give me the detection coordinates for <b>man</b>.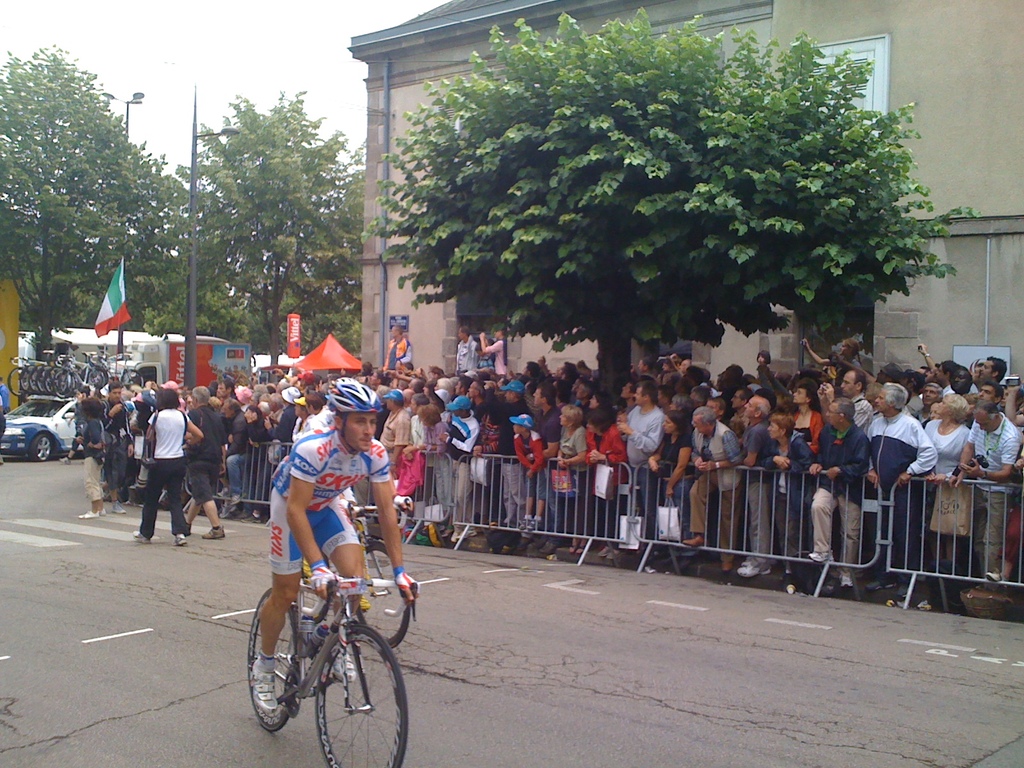
region(810, 393, 876, 590).
